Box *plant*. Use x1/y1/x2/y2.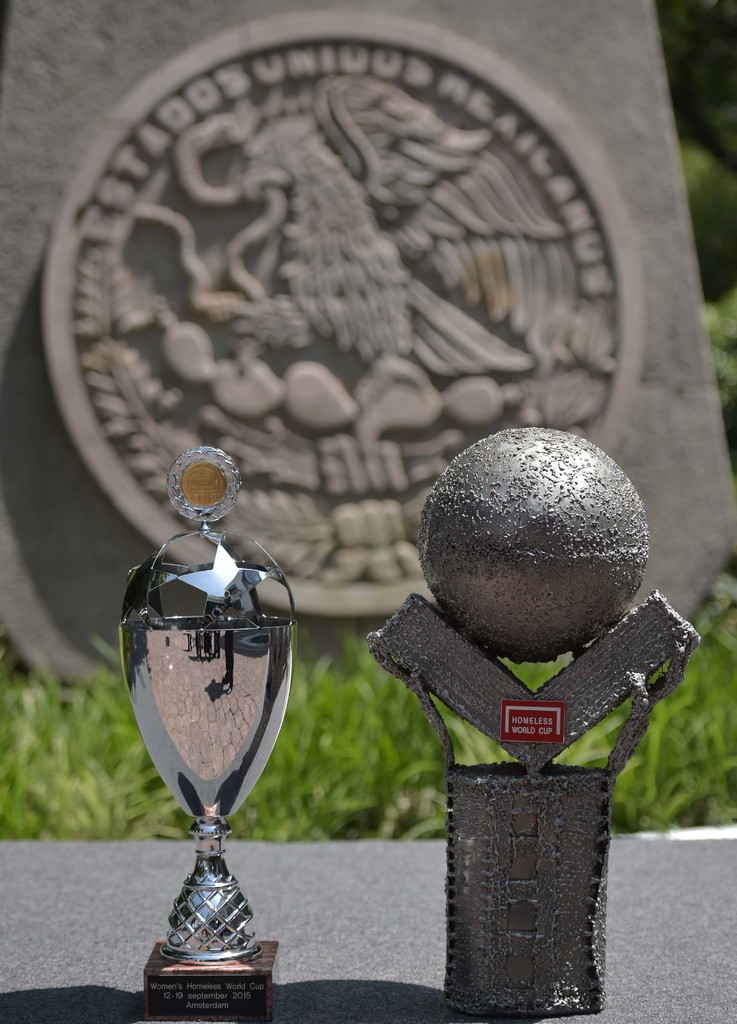
705/290/736/465.
